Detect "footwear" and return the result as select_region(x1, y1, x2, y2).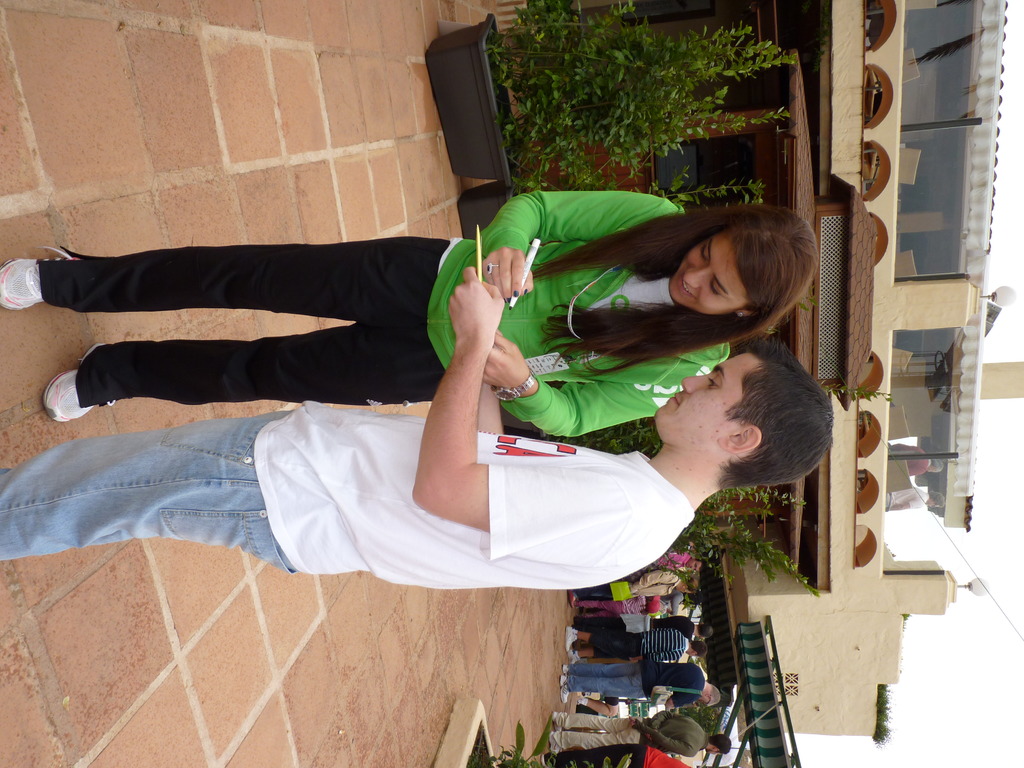
select_region(0, 259, 52, 310).
